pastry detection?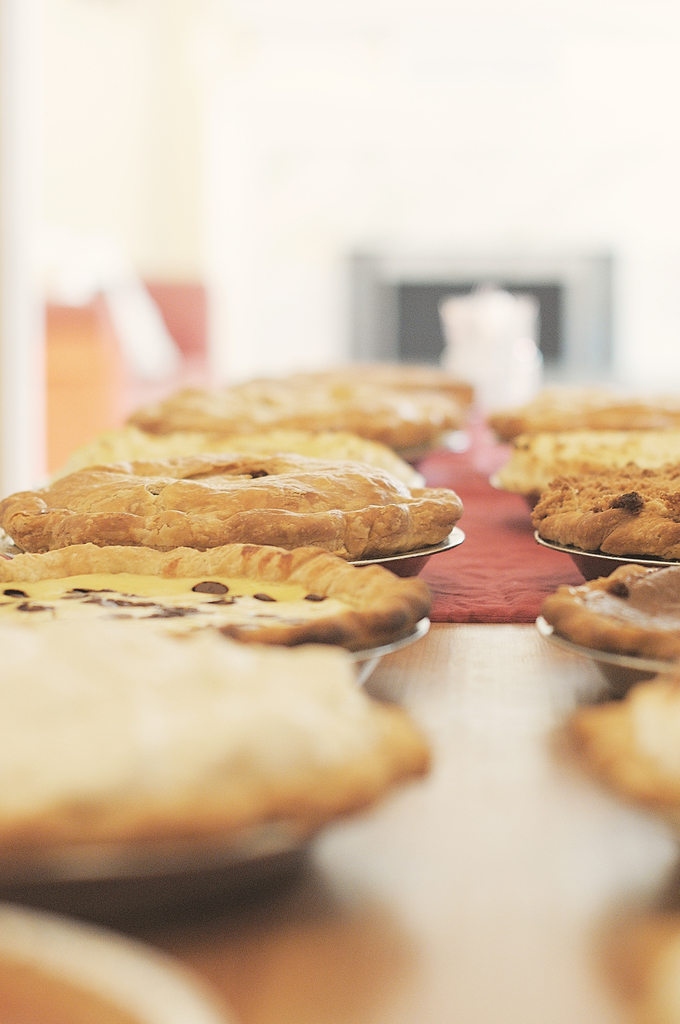
bbox=[543, 569, 679, 669]
